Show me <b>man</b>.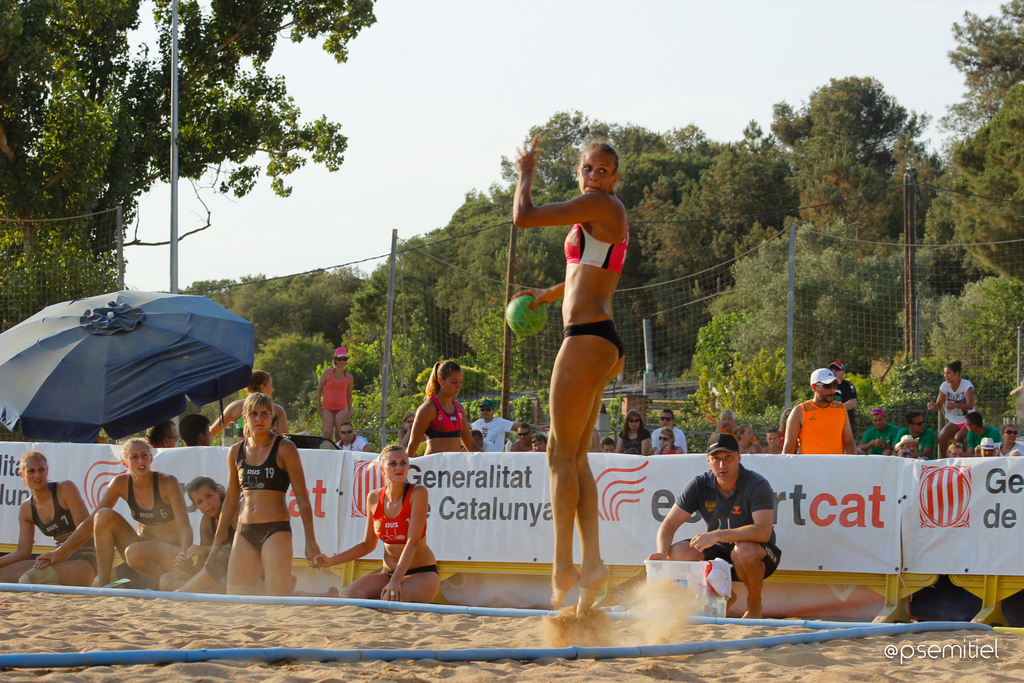
<b>man</b> is here: (x1=854, y1=407, x2=898, y2=457).
